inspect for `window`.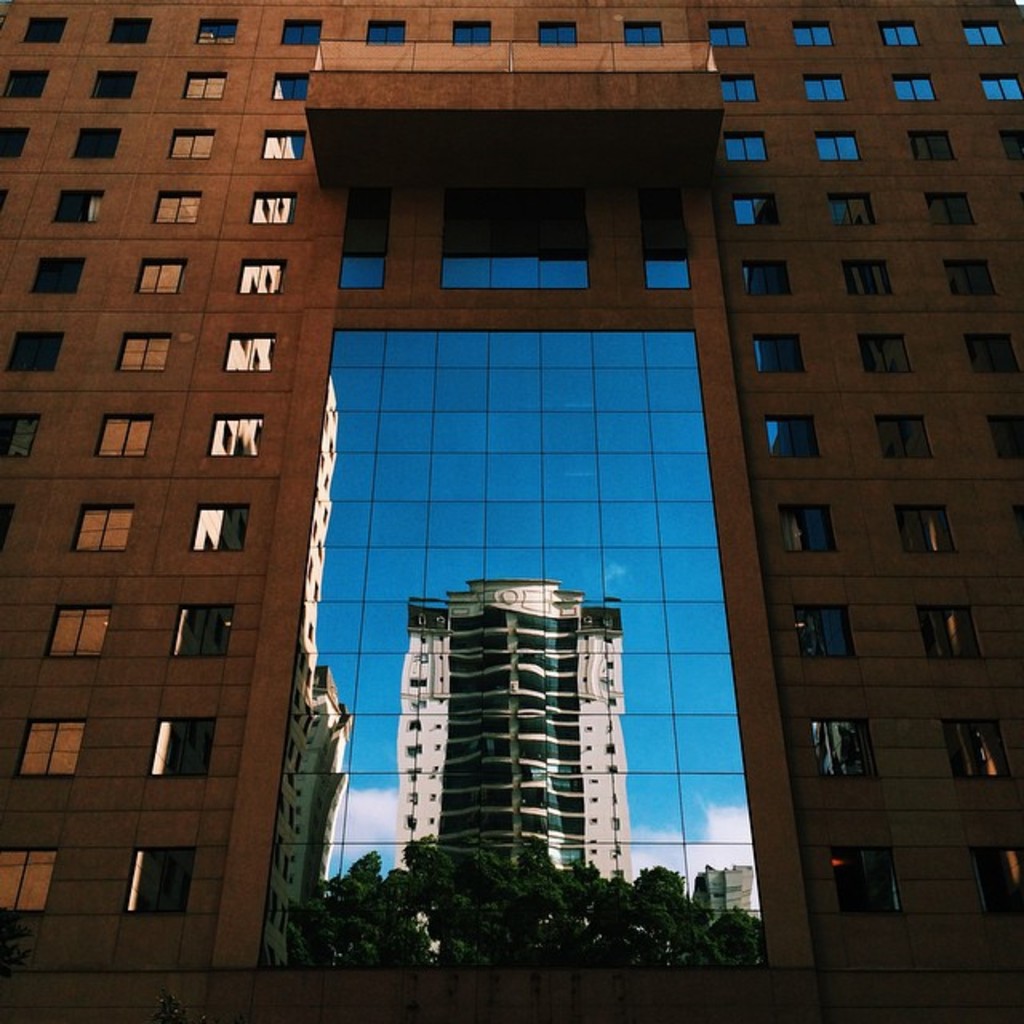
Inspection: <region>186, 61, 222, 96</region>.
